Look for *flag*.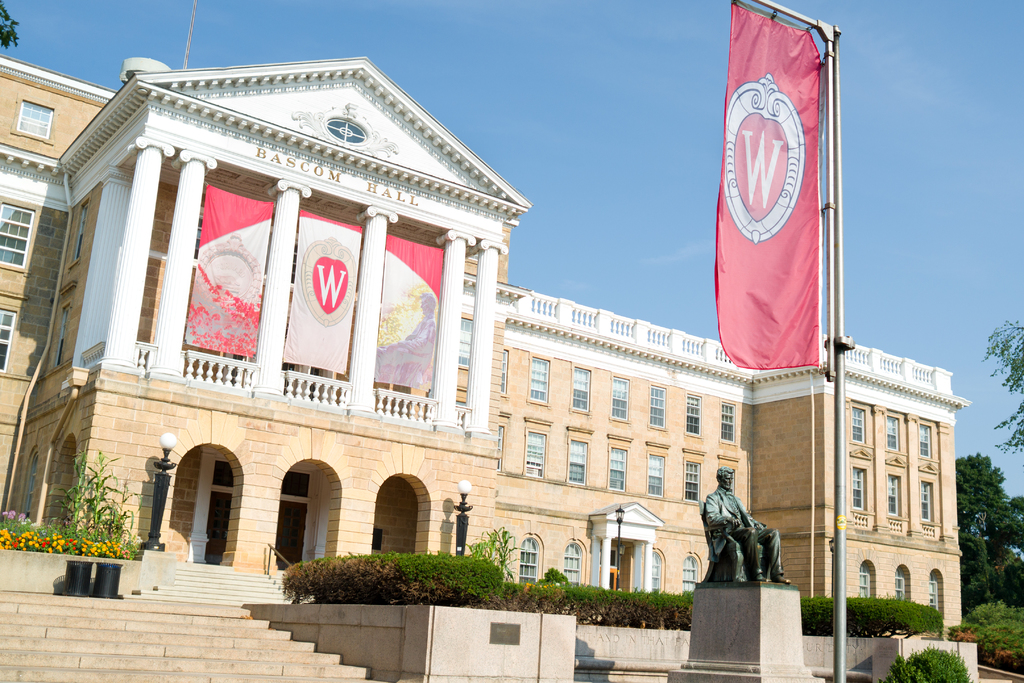
Found: rect(282, 208, 362, 378).
